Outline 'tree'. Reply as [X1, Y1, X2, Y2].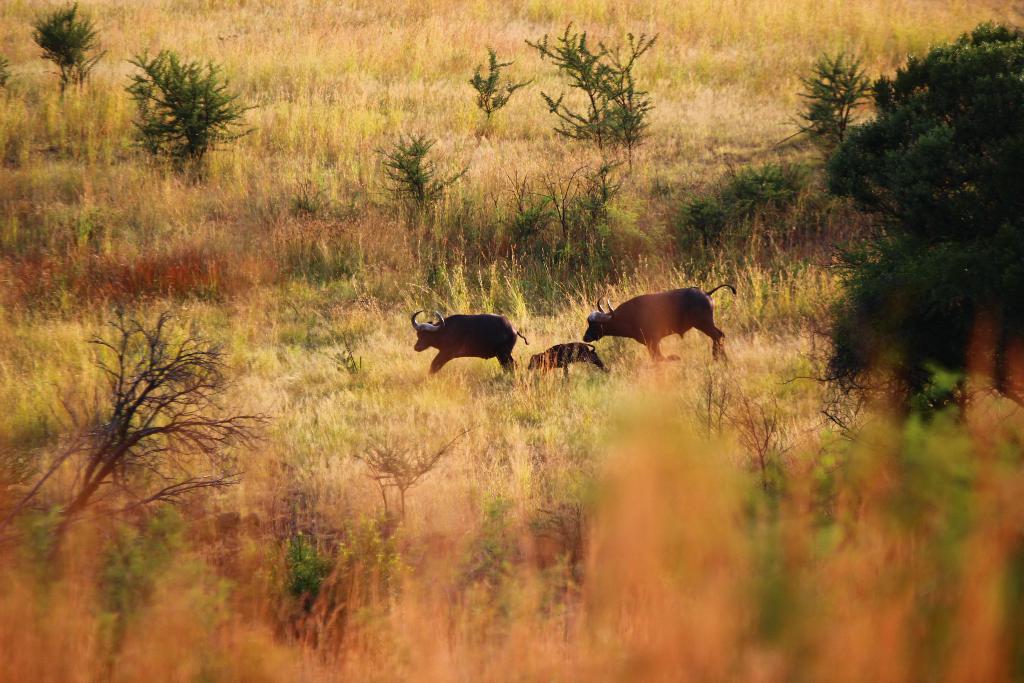
[801, 12, 1021, 415].
